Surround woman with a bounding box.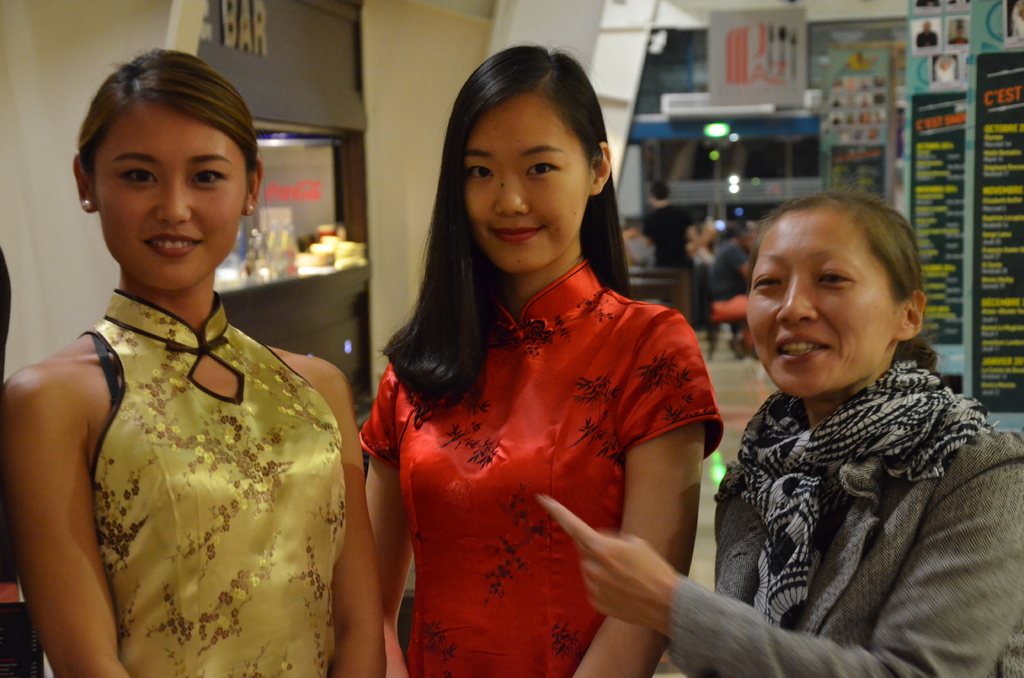
(357, 61, 716, 677).
